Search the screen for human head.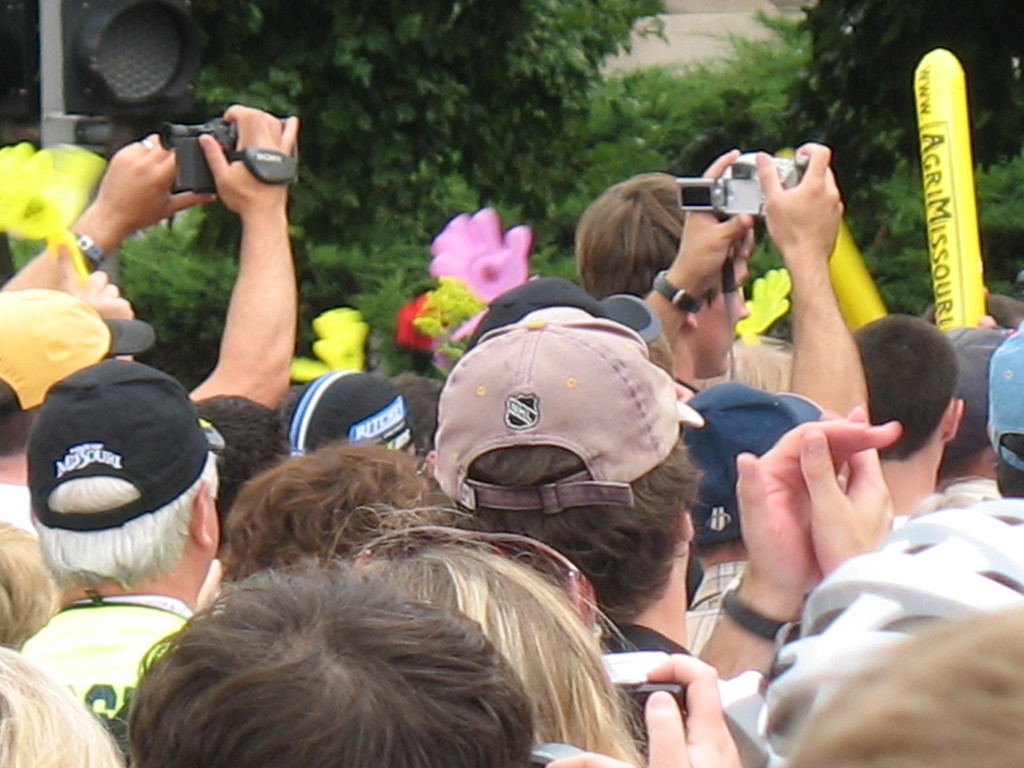
Found at (196, 394, 285, 511).
